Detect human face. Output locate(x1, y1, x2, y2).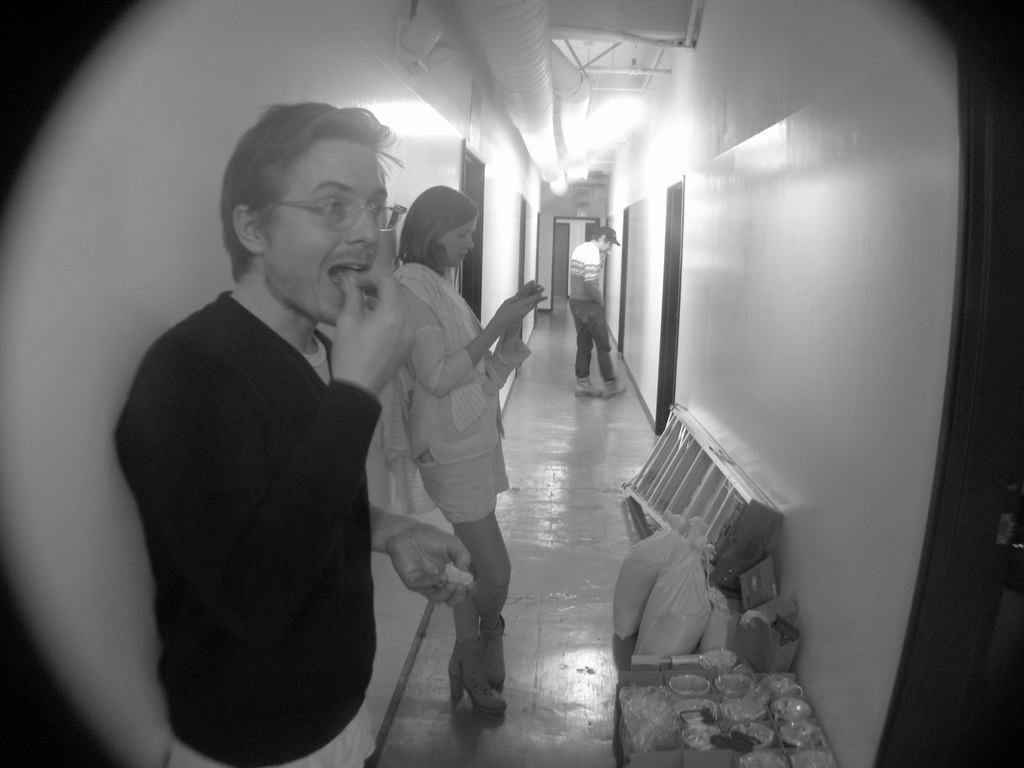
locate(438, 209, 479, 269).
